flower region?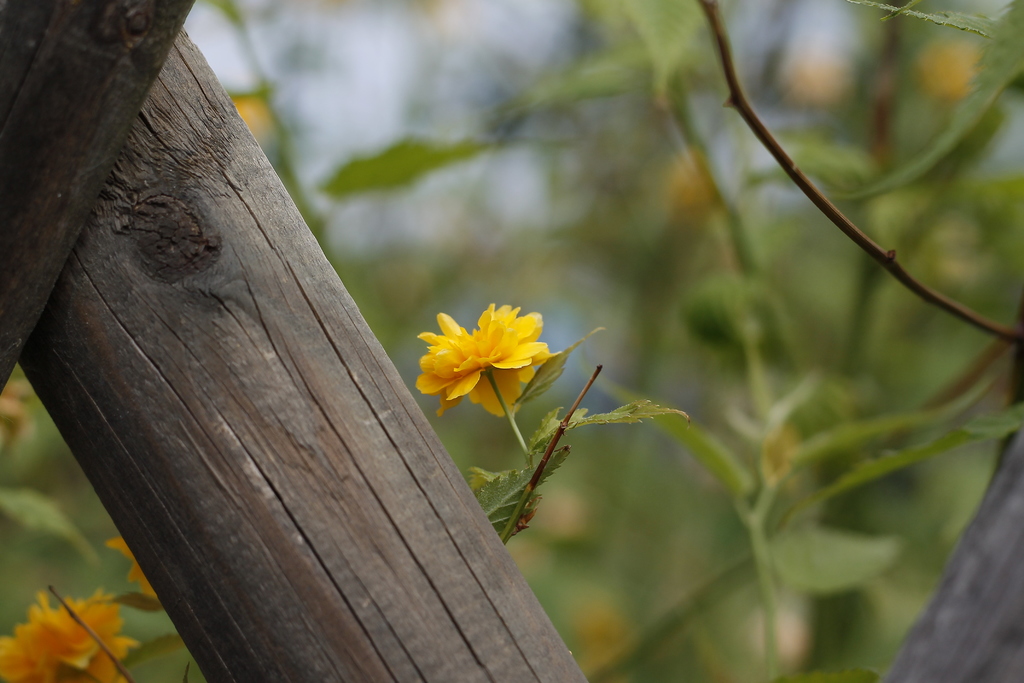
left=660, top=147, right=714, bottom=208
